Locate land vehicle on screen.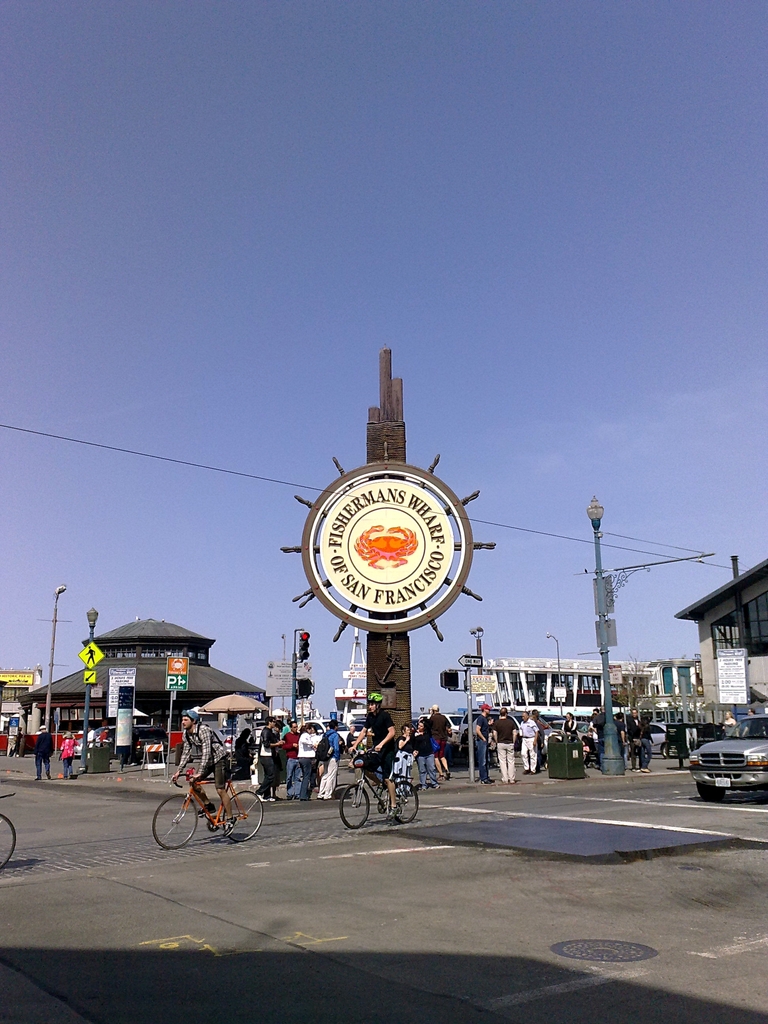
On screen at 650,722,668,753.
